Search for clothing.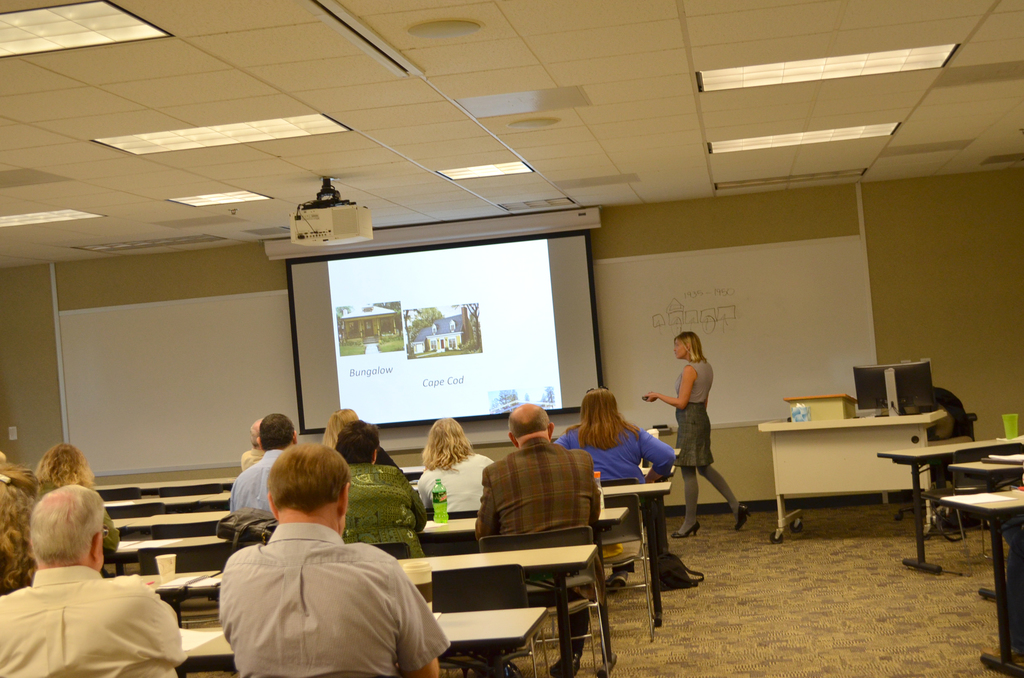
Found at detection(198, 496, 442, 675).
